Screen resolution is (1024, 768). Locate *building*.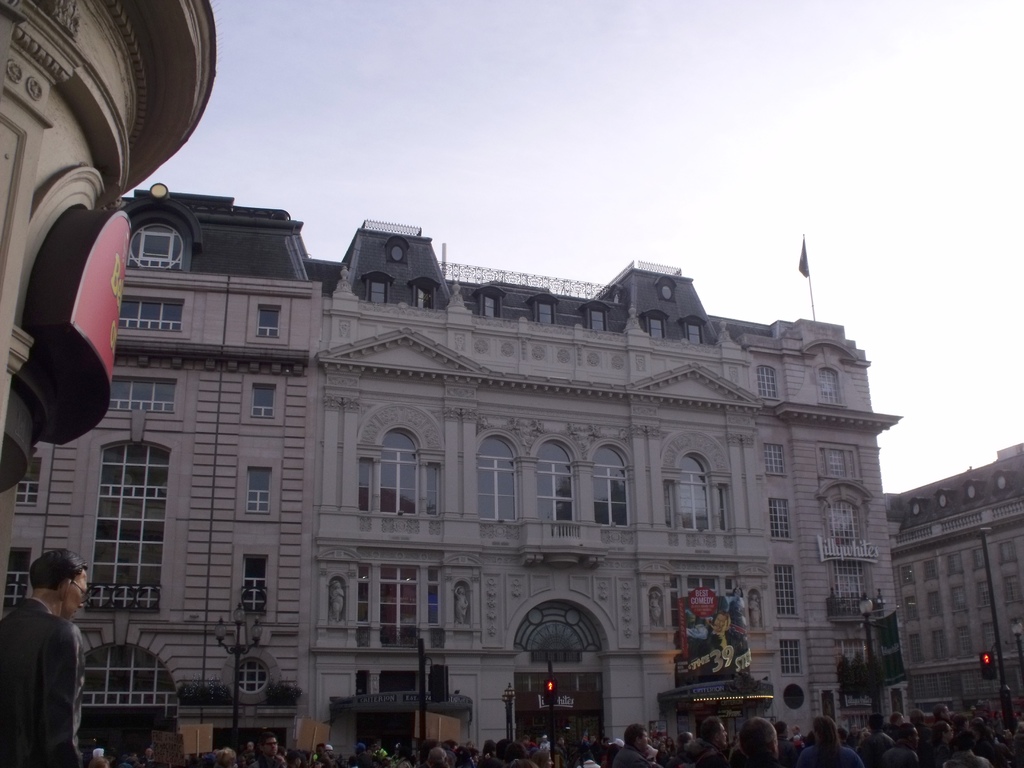
x1=879 y1=436 x2=1023 y2=725.
